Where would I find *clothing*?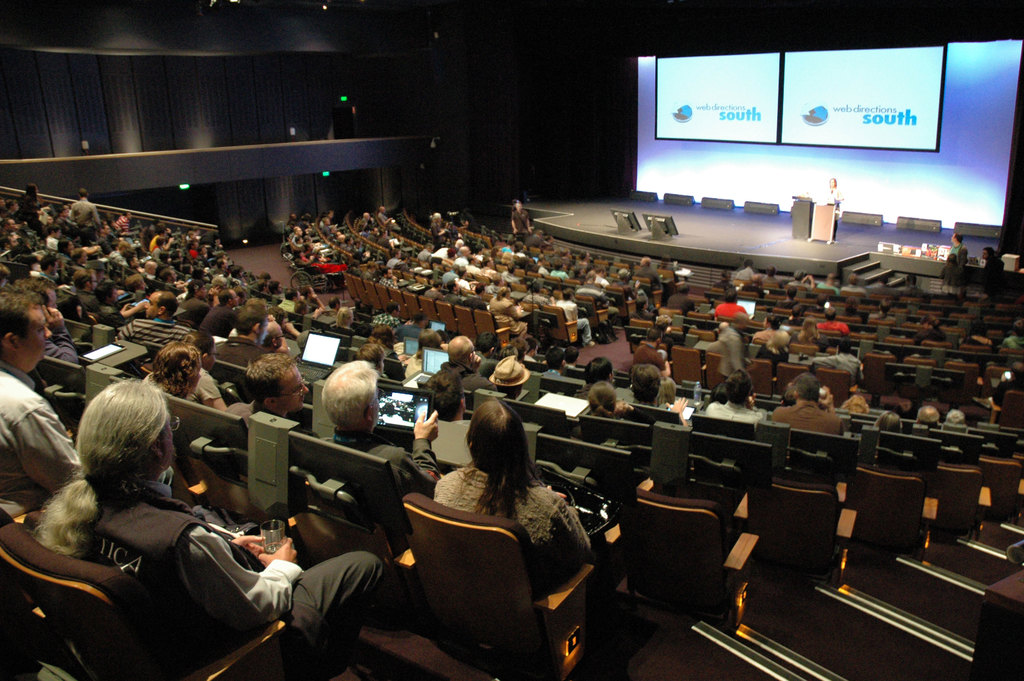
At [319,426,436,502].
